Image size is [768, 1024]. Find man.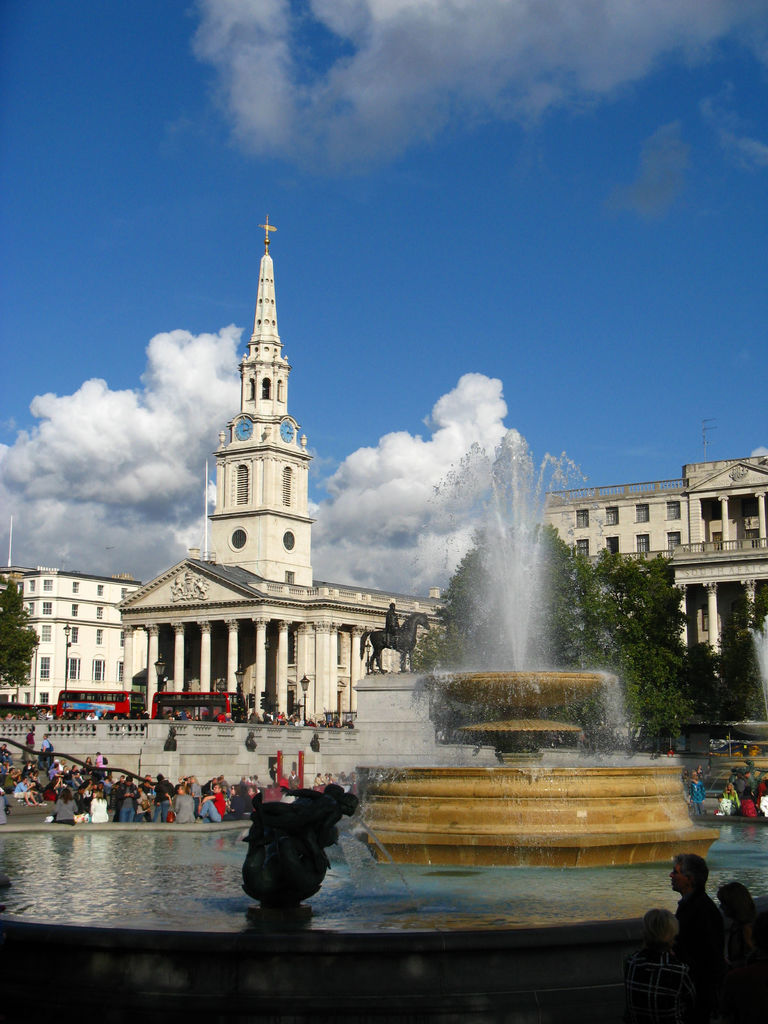
<region>118, 774, 139, 823</region>.
